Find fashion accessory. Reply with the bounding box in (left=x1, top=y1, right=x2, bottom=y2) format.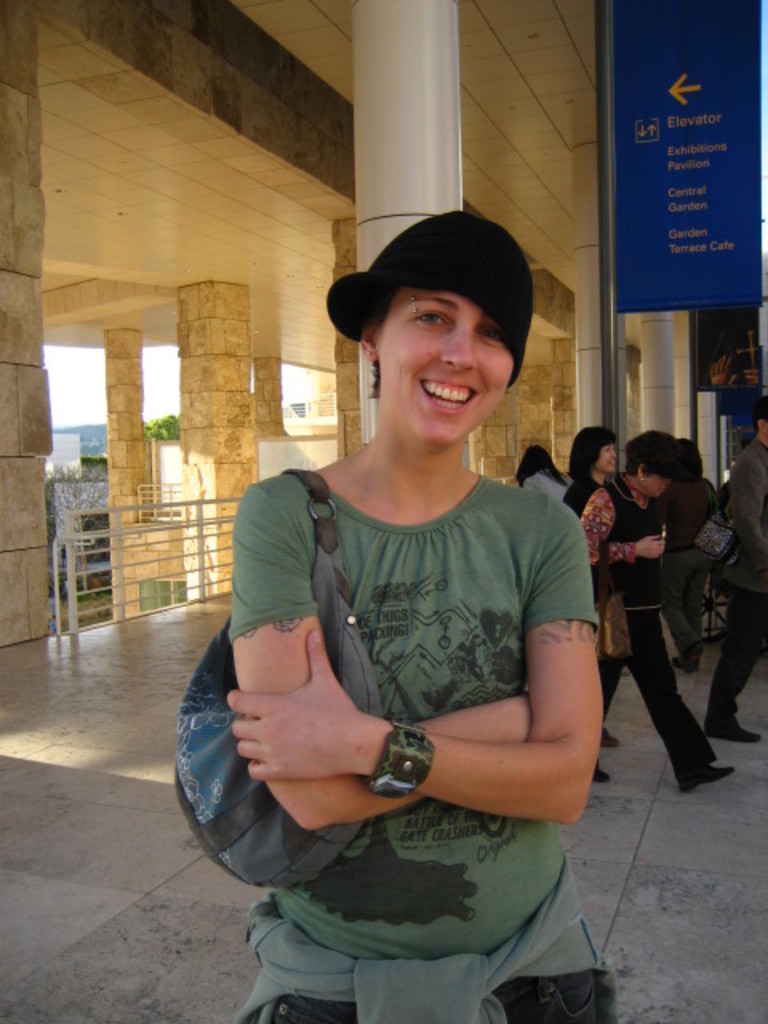
(left=363, top=717, right=432, bottom=803).
